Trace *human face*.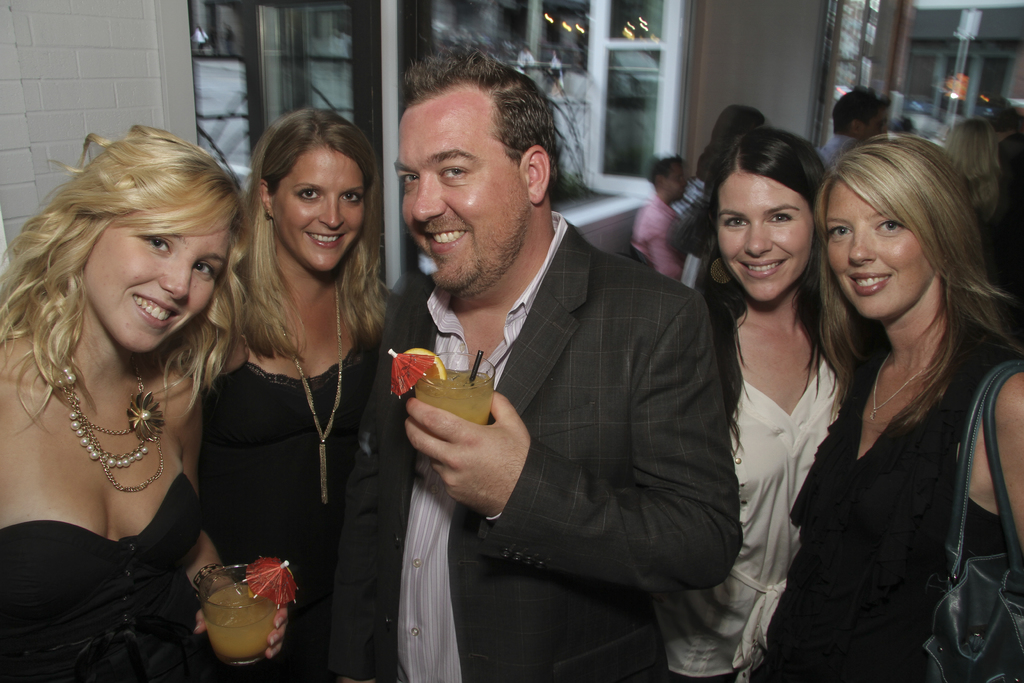
Traced to (824, 178, 930, 319).
